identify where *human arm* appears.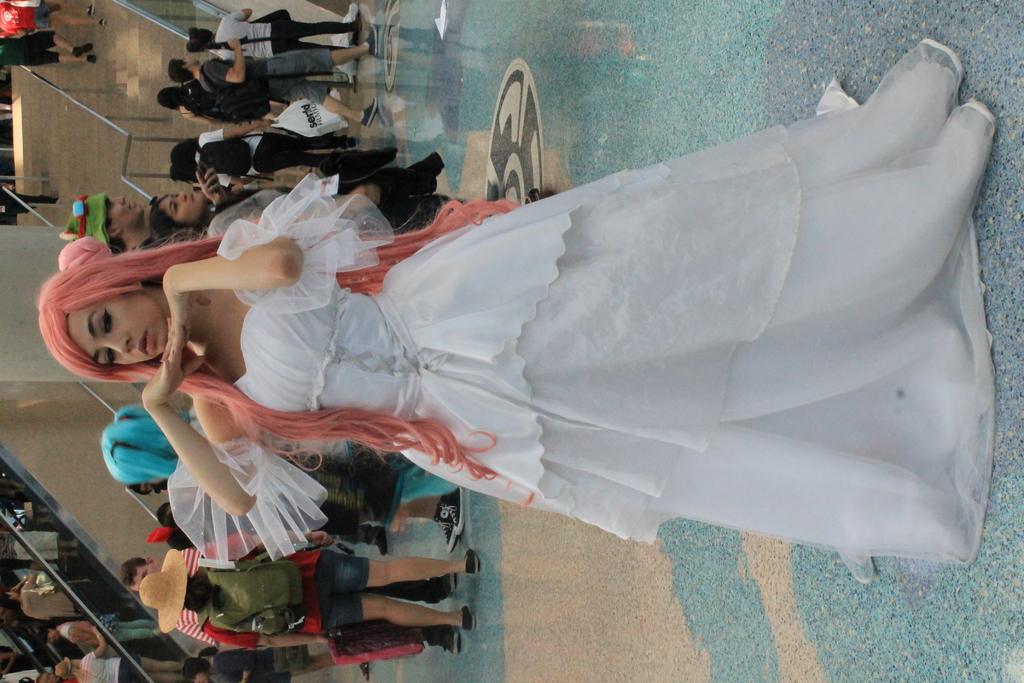
Appears at [left=58, top=620, right=90, bottom=644].
